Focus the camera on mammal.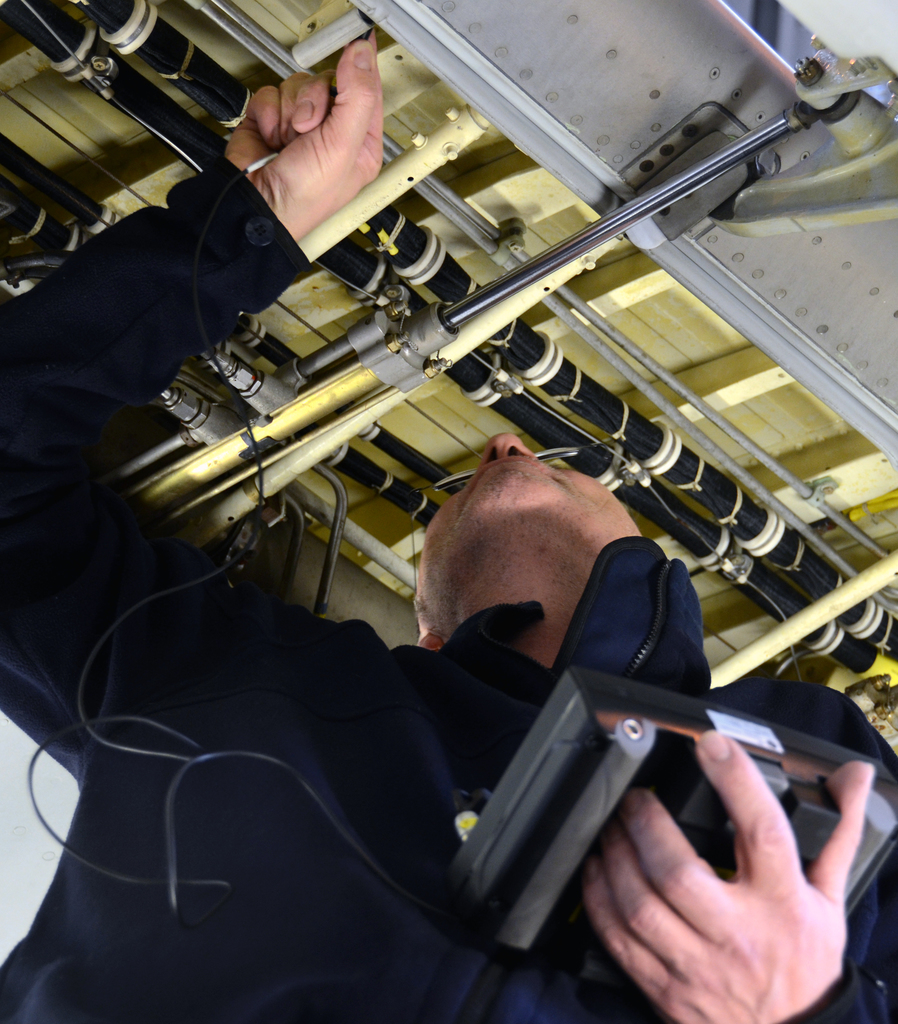
Focus region: bbox=(0, 28, 897, 1022).
